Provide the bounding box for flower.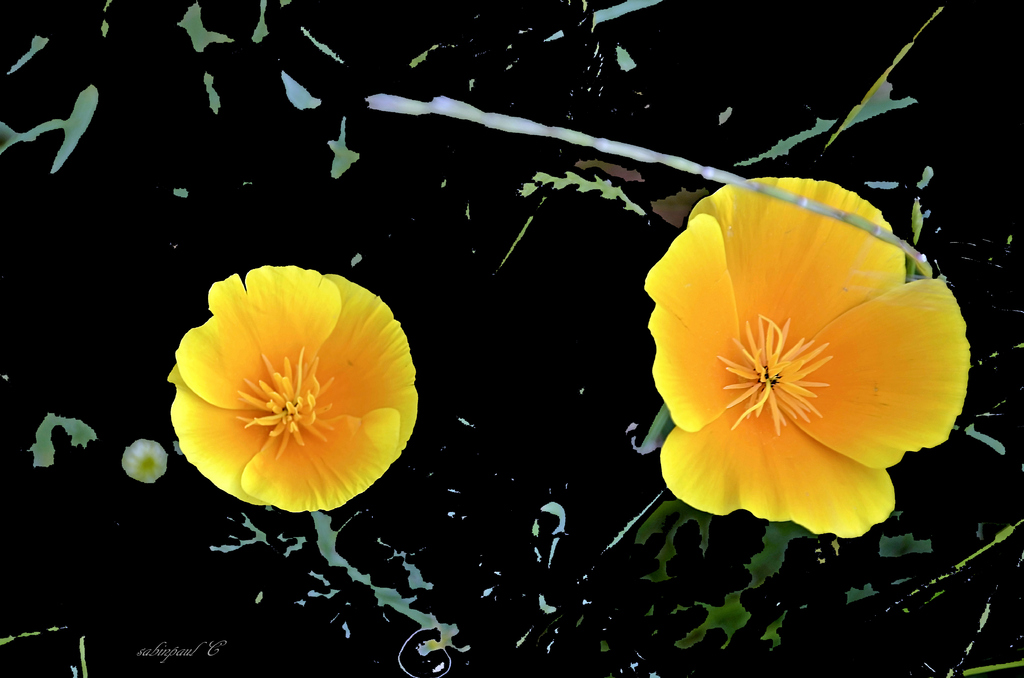
region(641, 179, 972, 540).
